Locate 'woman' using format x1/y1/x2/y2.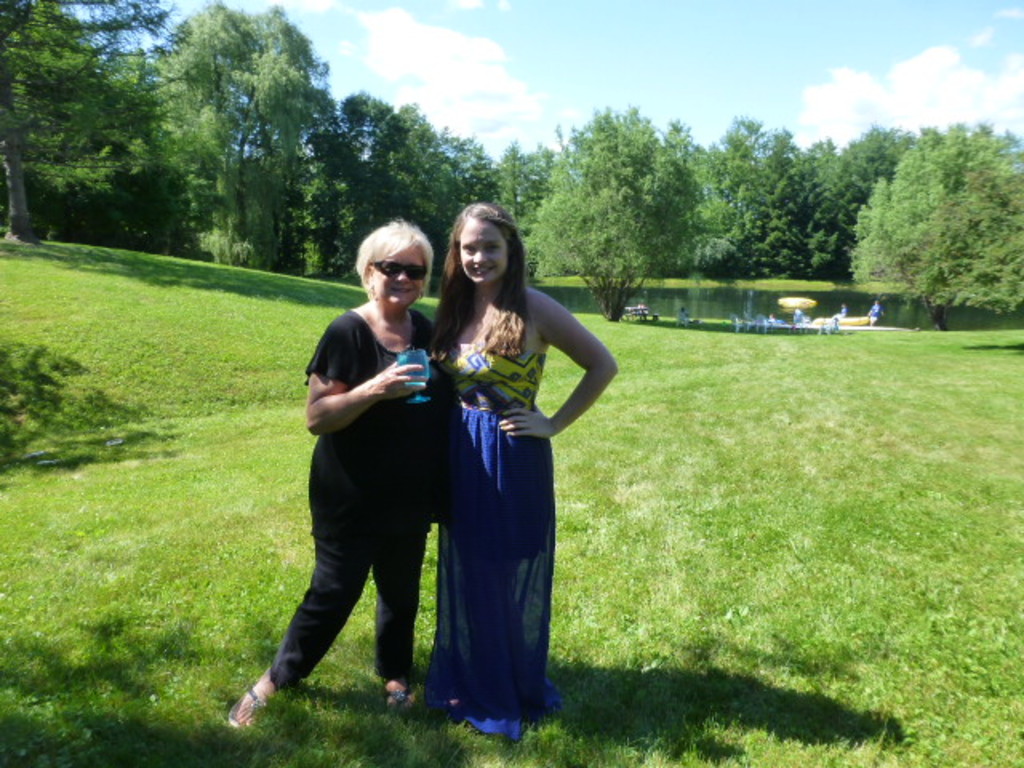
227/219/438/730.
